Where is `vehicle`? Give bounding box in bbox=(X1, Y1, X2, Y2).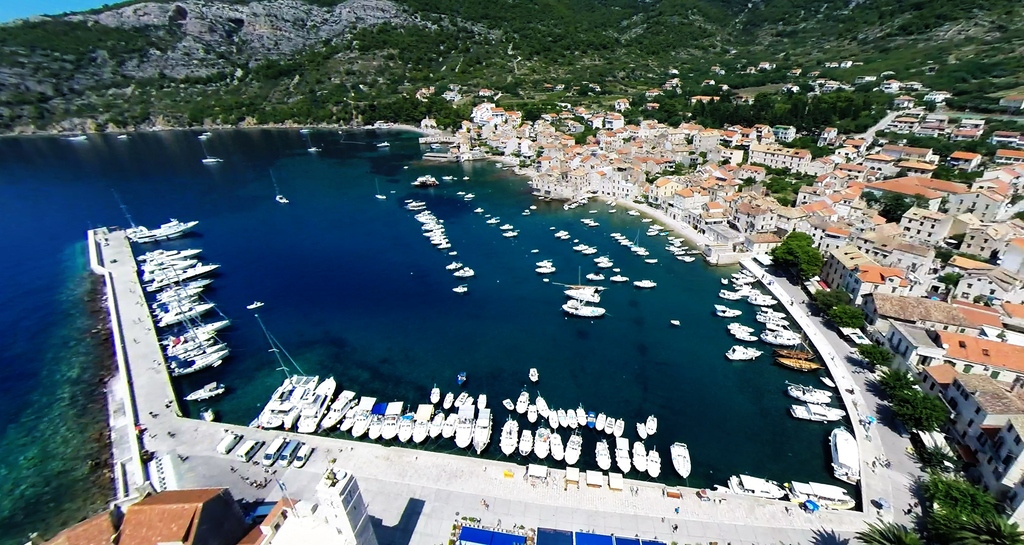
bbox=(374, 193, 385, 200).
